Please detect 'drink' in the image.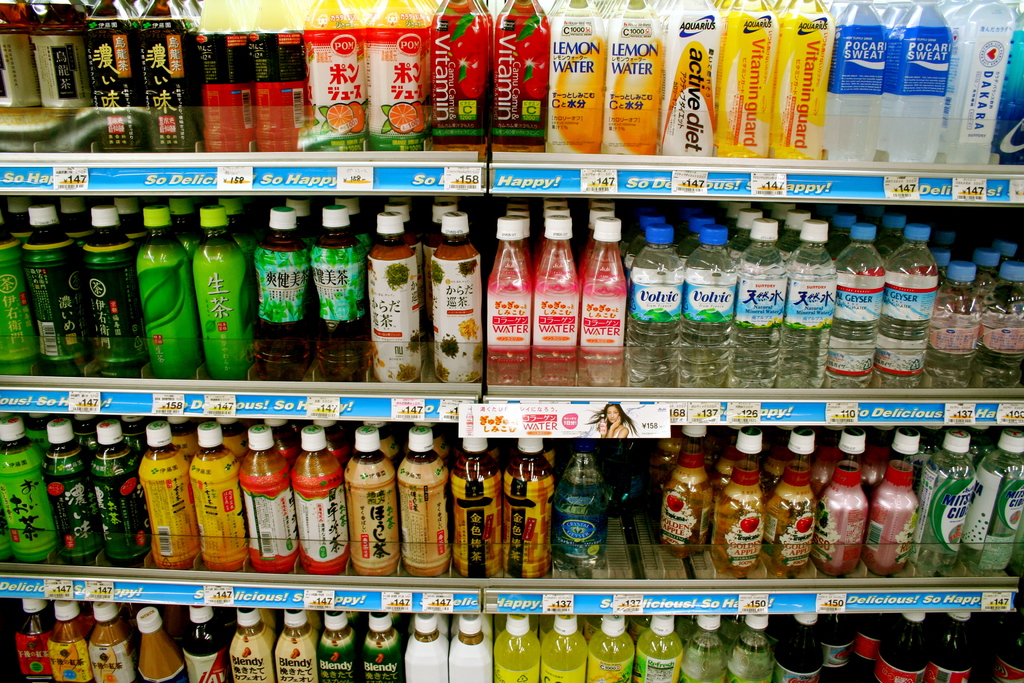
l=289, t=426, r=349, b=572.
